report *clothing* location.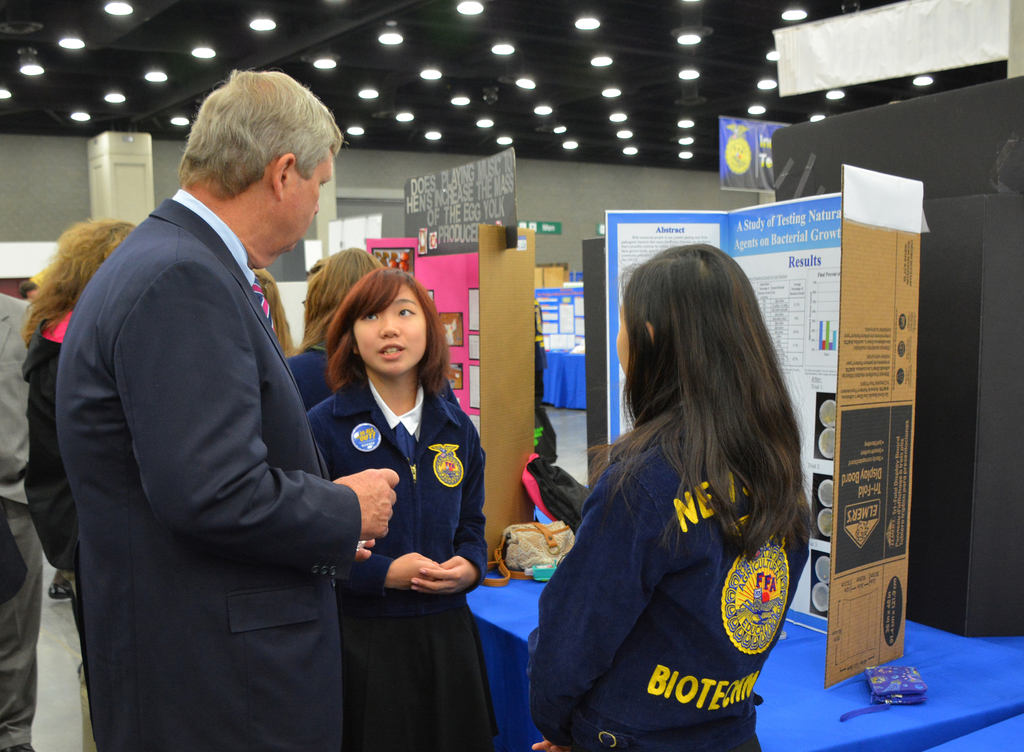
Report: {"left": 305, "top": 364, "right": 488, "bottom": 748}.
